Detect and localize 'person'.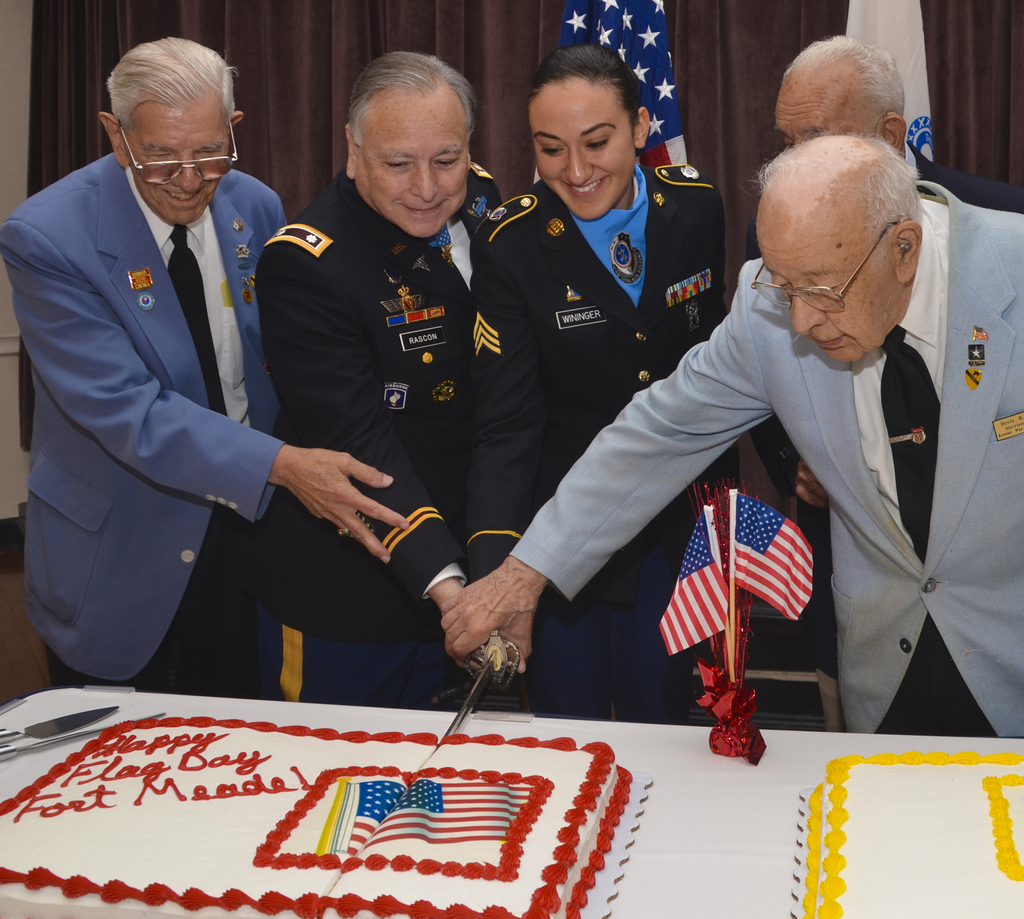
Localized at box=[440, 134, 1023, 742].
